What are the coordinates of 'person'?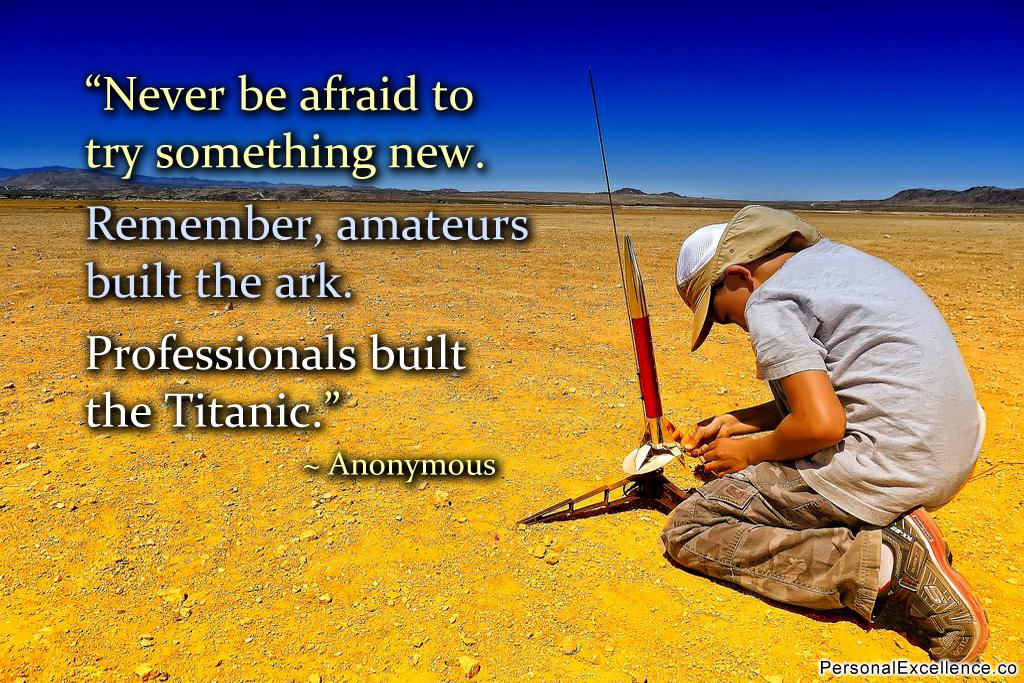
659/210/949/638.
